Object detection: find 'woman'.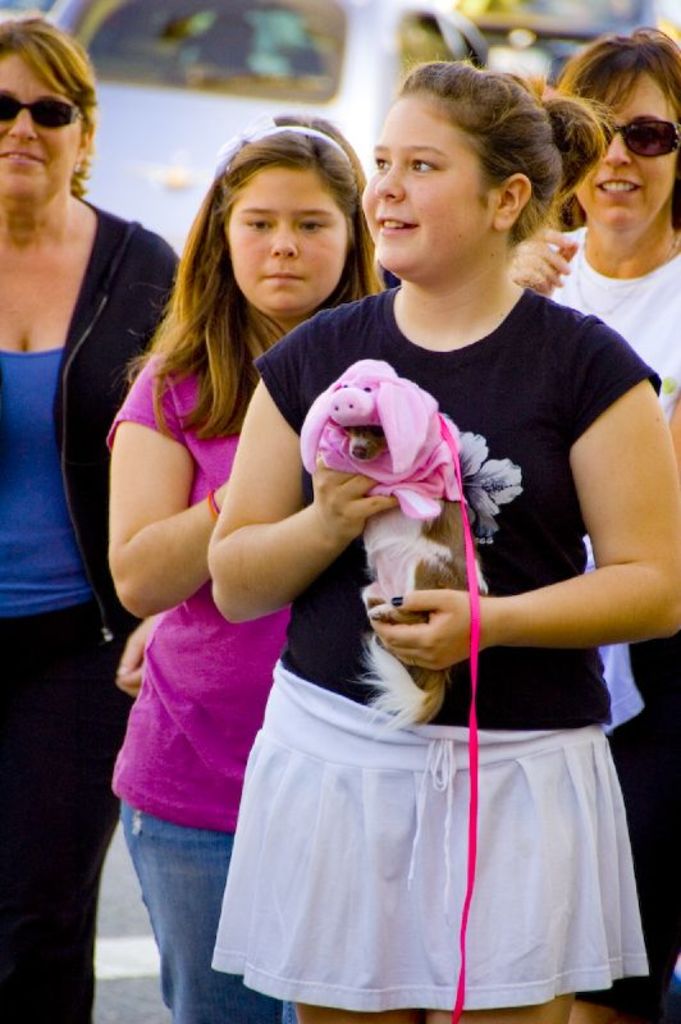
(left=503, top=19, right=680, bottom=1023).
